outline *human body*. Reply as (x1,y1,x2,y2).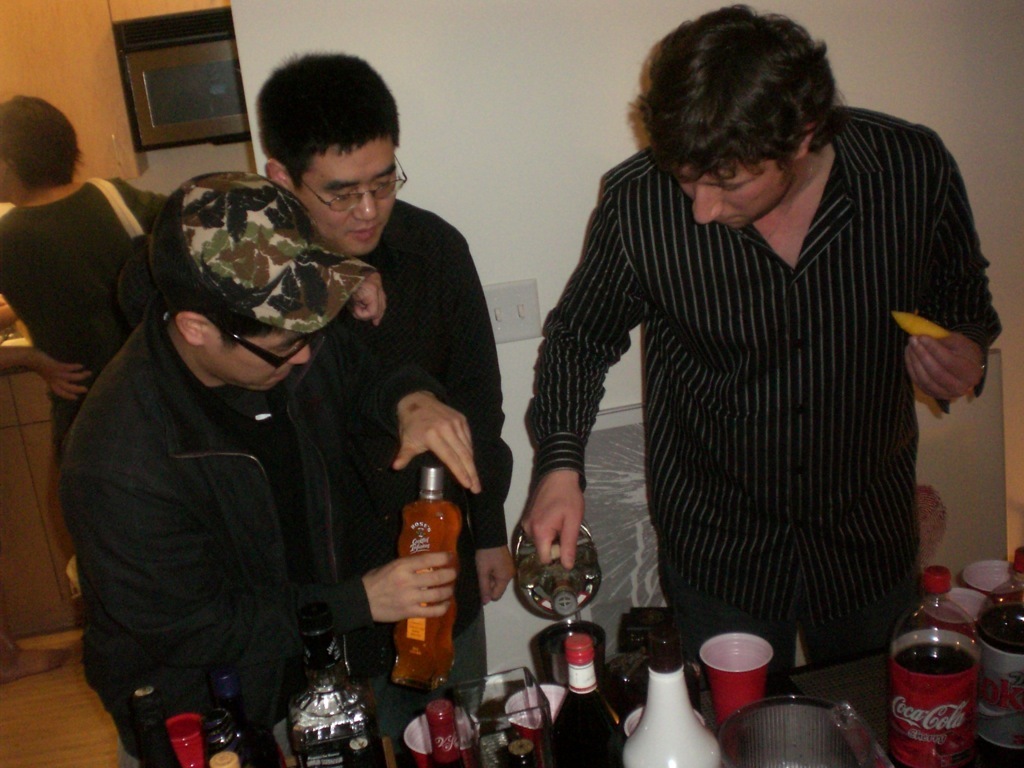
(527,83,994,745).
